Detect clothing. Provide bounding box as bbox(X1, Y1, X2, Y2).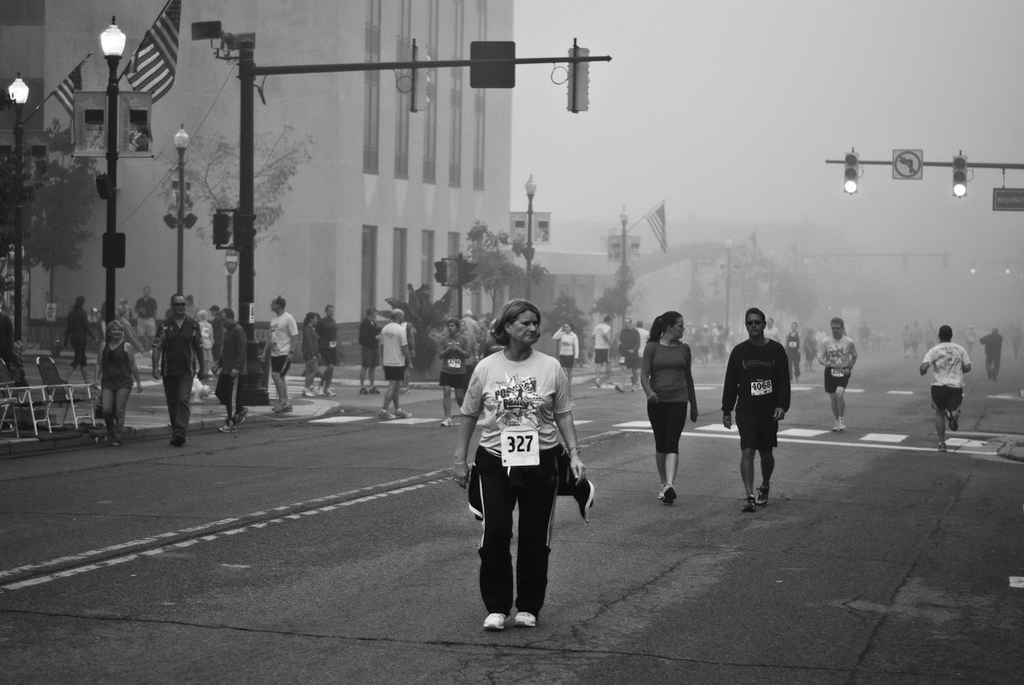
bbox(783, 327, 800, 377).
